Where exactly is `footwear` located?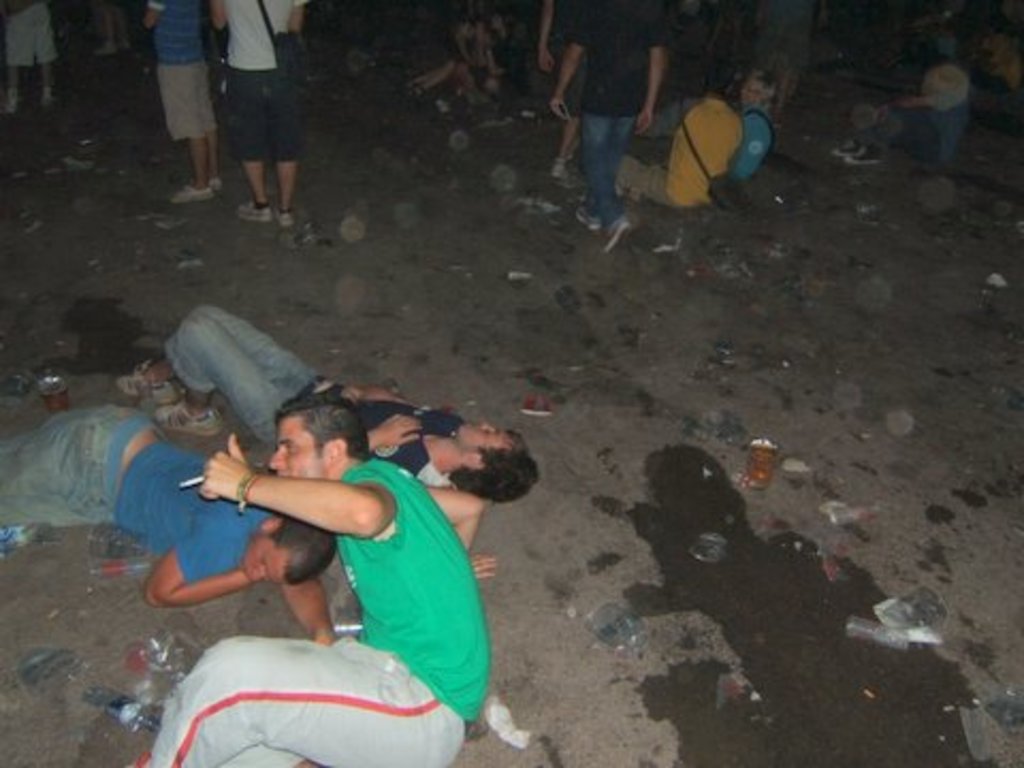
Its bounding box is rect(111, 356, 179, 399).
